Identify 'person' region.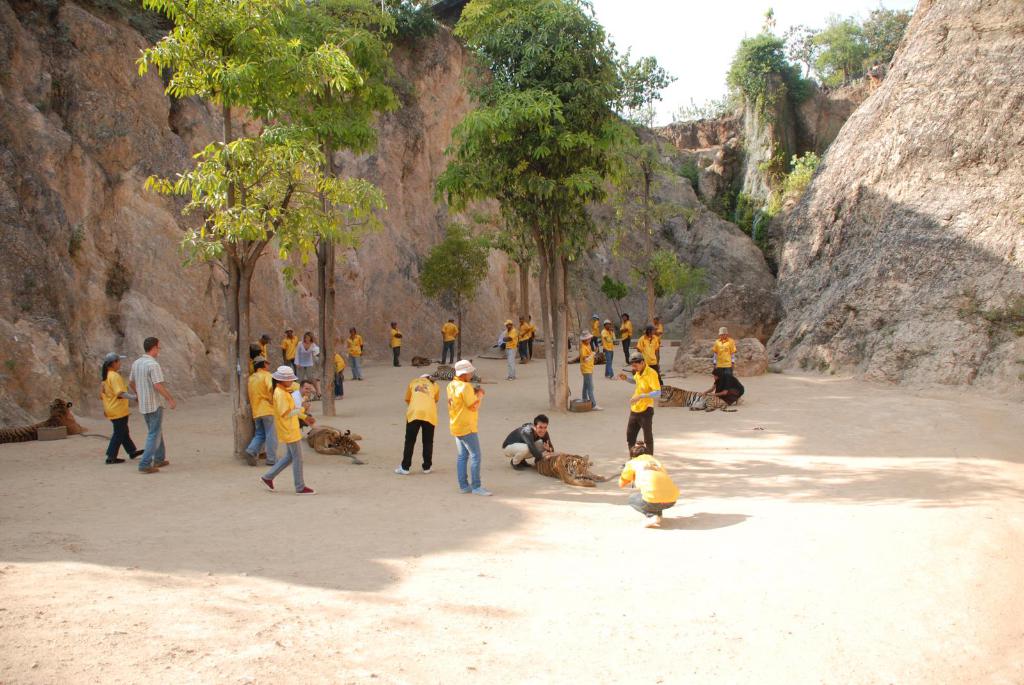
Region: bbox=(705, 331, 740, 383).
